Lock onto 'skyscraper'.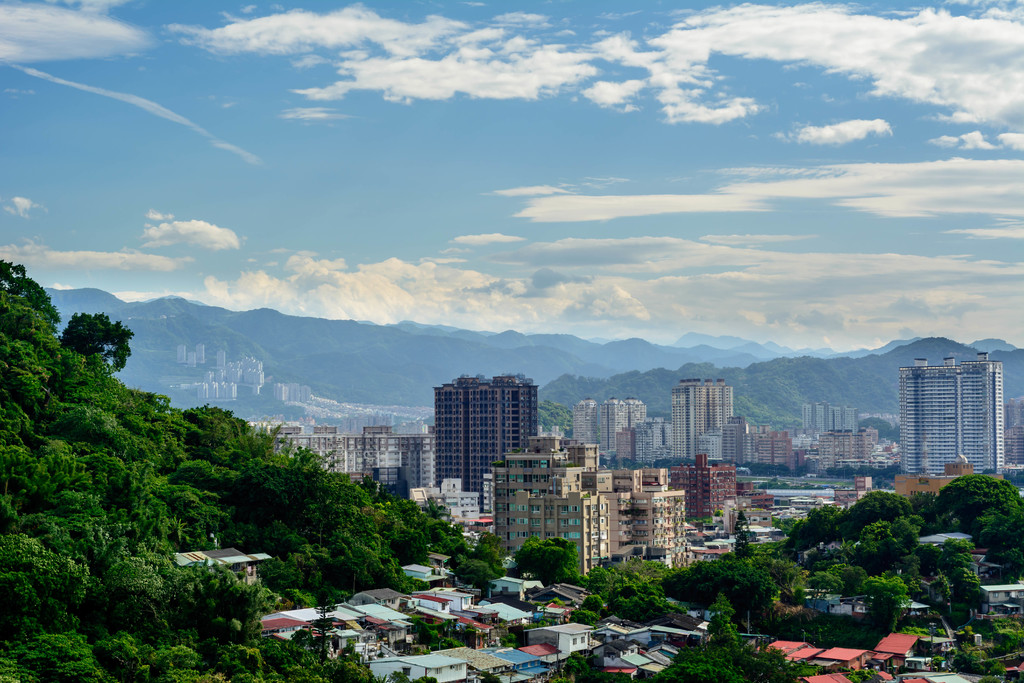
Locked: (569,401,598,443).
